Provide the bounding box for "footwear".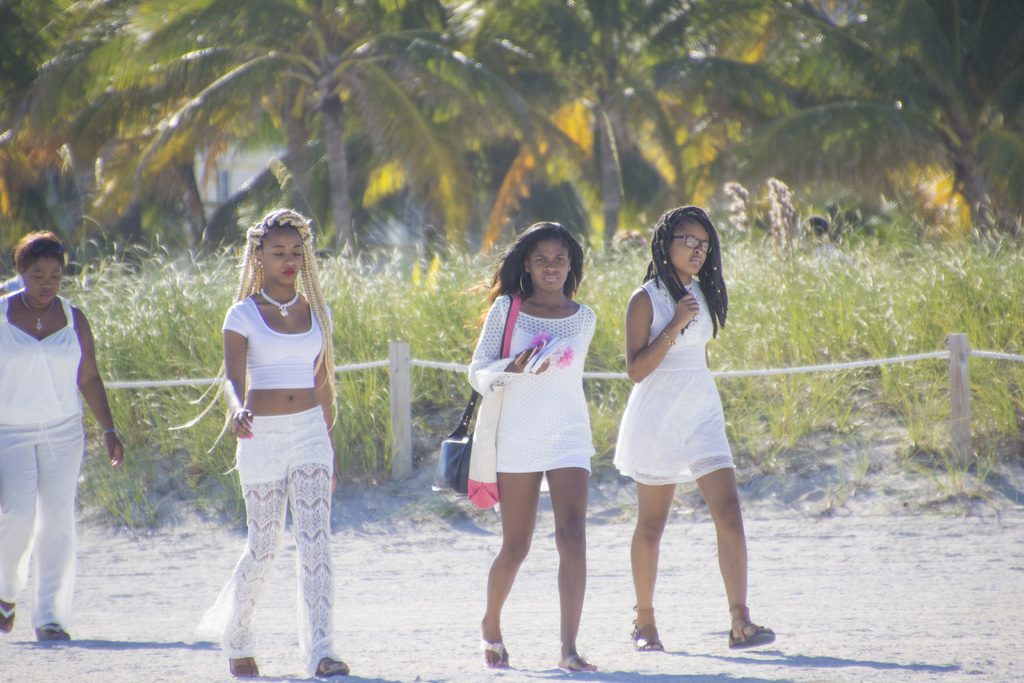
477, 632, 511, 667.
